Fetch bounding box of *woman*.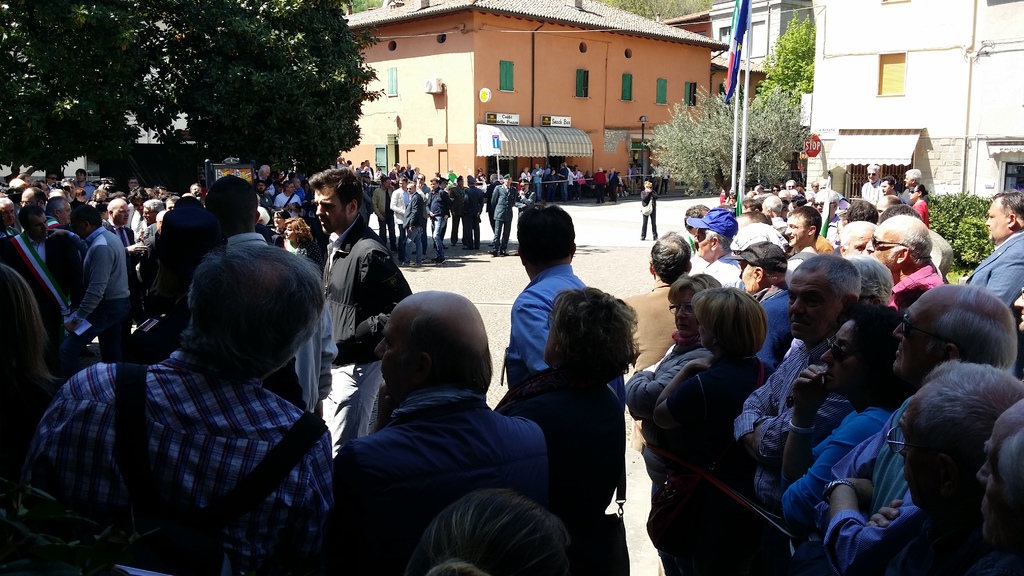
Bbox: left=640, top=180, right=659, bottom=239.
